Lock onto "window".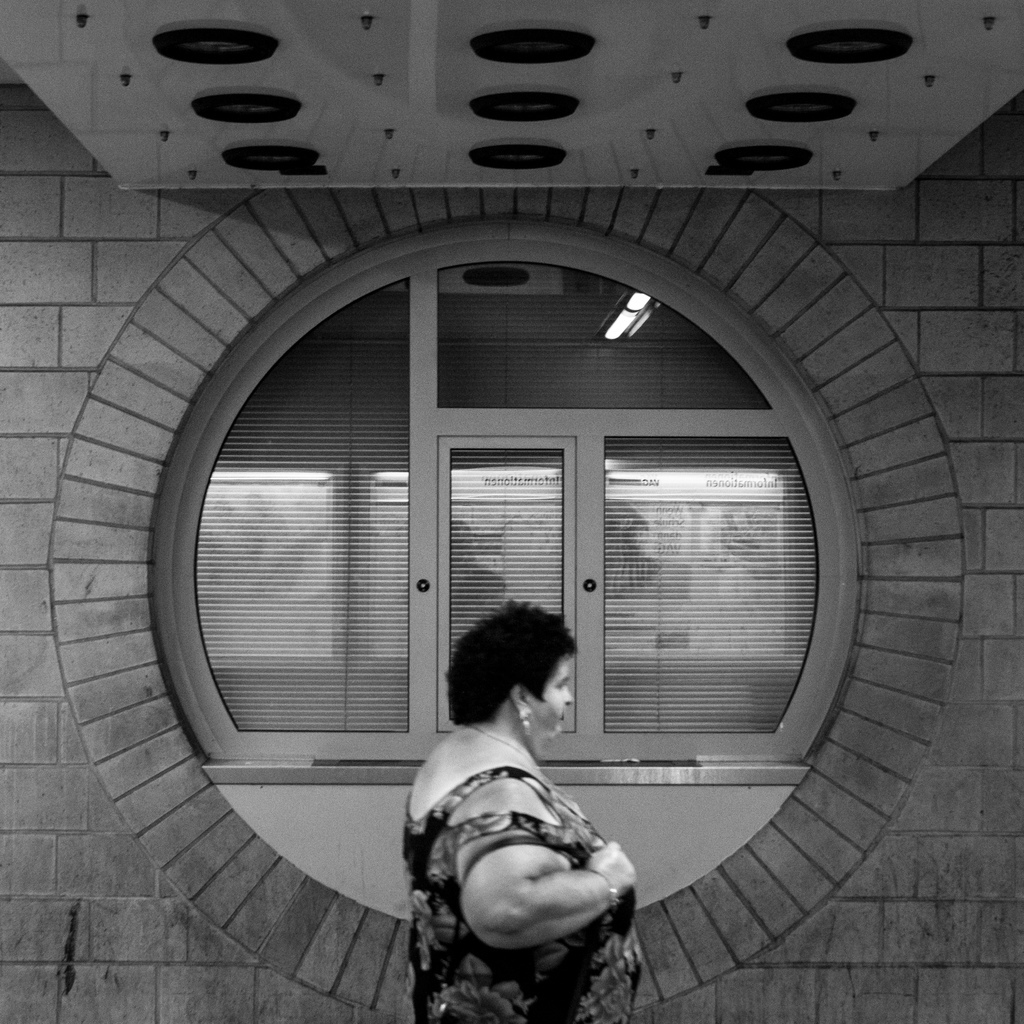
Locked: left=193, top=271, right=415, bottom=733.
